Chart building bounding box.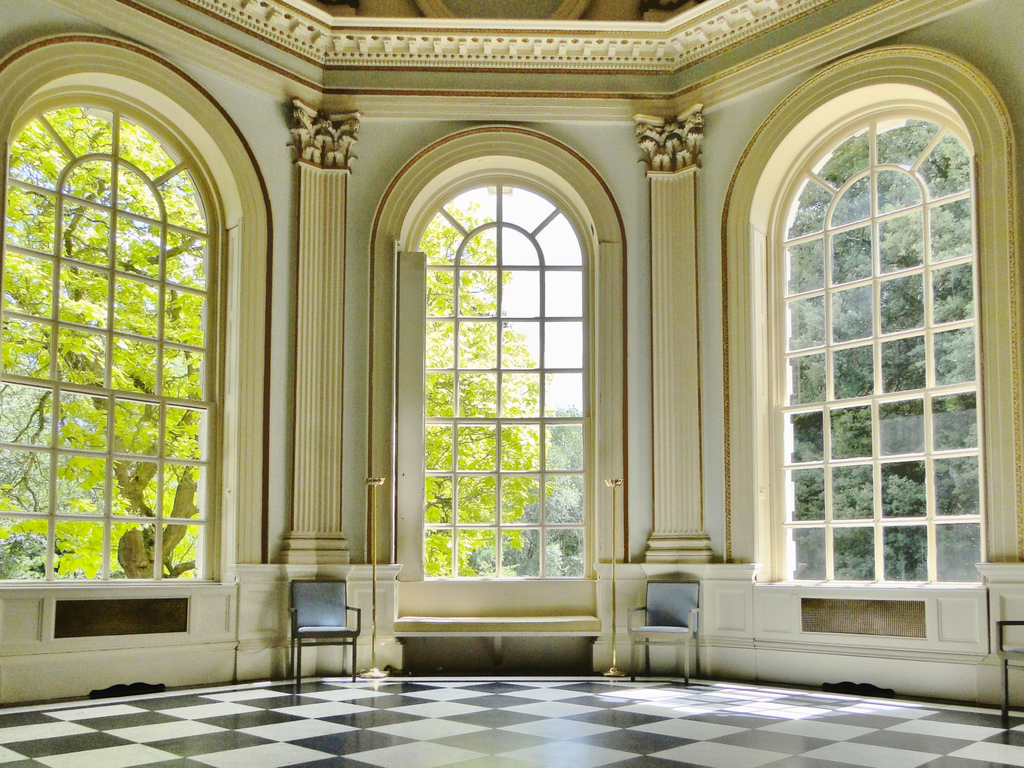
Charted: x1=0 y1=0 x2=1023 y2=767.
